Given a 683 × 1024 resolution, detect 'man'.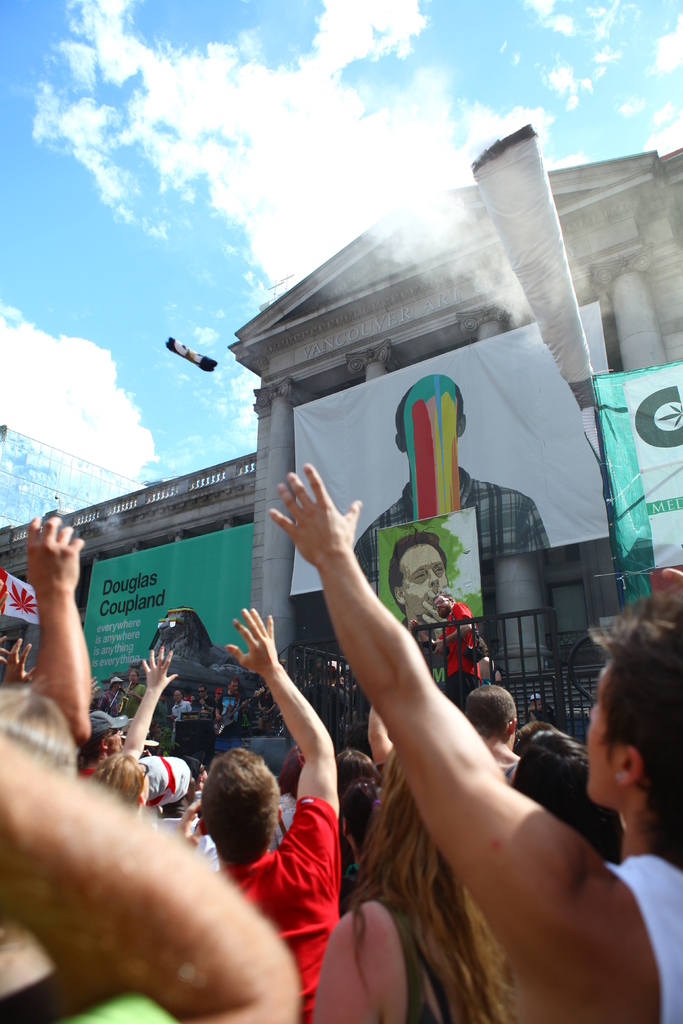
(x1=97, y1=678, x2=129, y2=717).
